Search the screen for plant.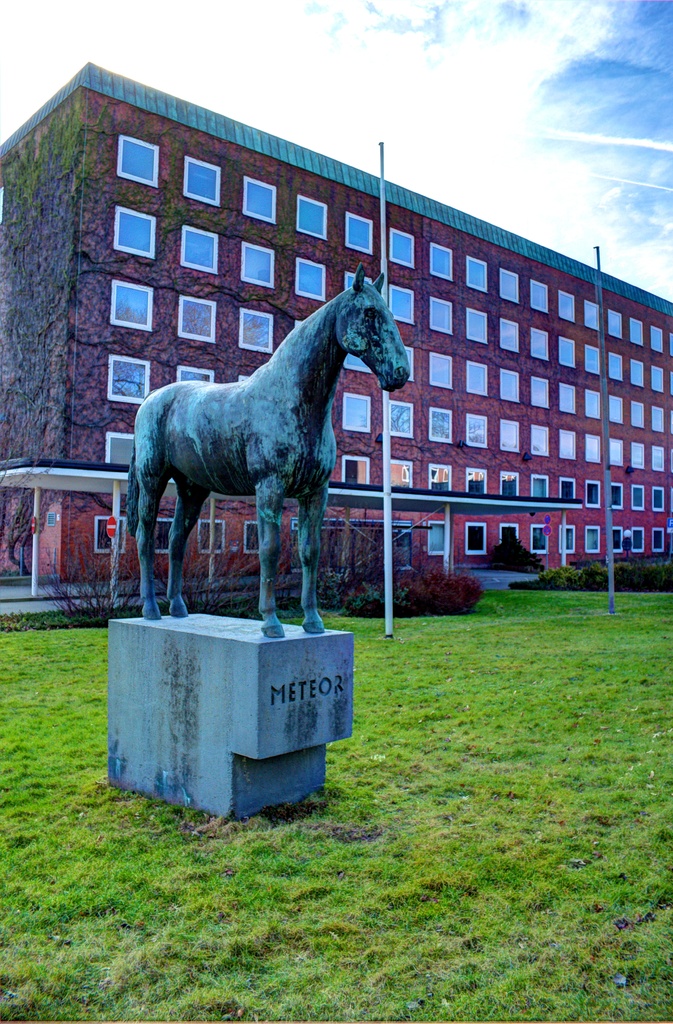
Found at region(338, 581, 395, 623).
